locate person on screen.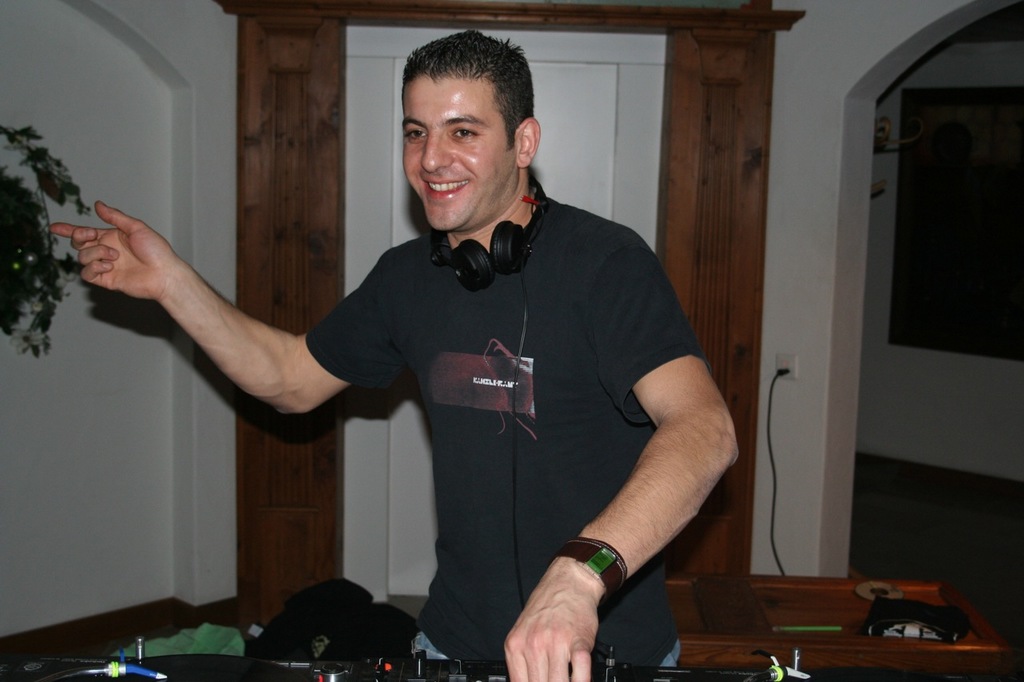
On screen at 48, 26, 740, 681.
